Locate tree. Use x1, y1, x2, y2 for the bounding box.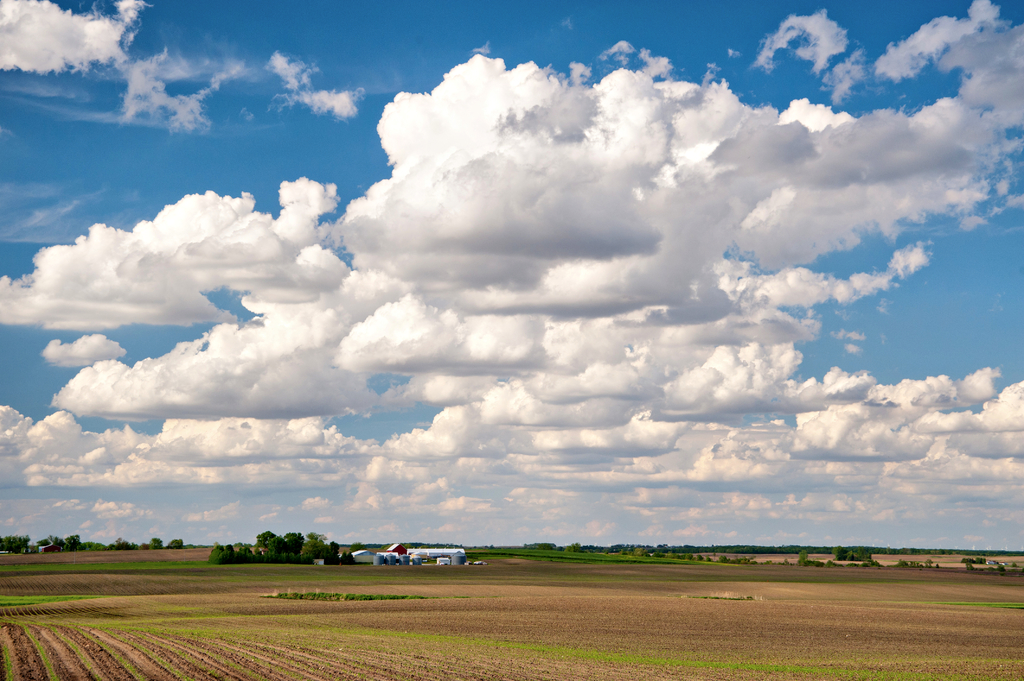
963, 560, 975, 573.
